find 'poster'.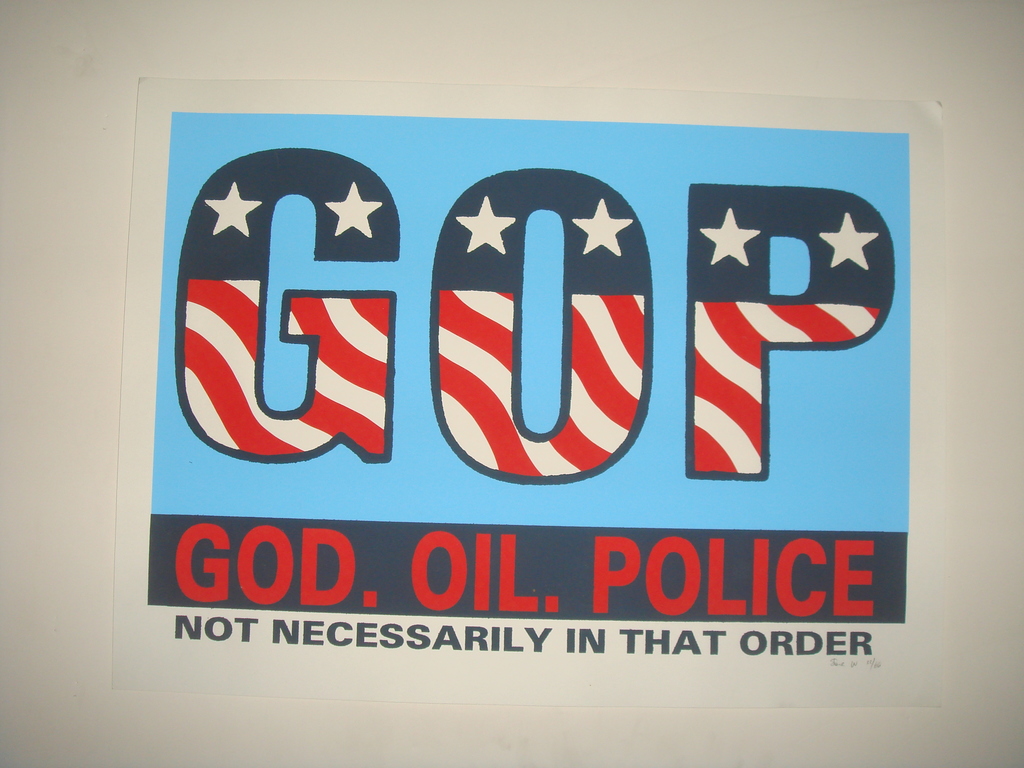
Rect(105, 76, 952, 710).
